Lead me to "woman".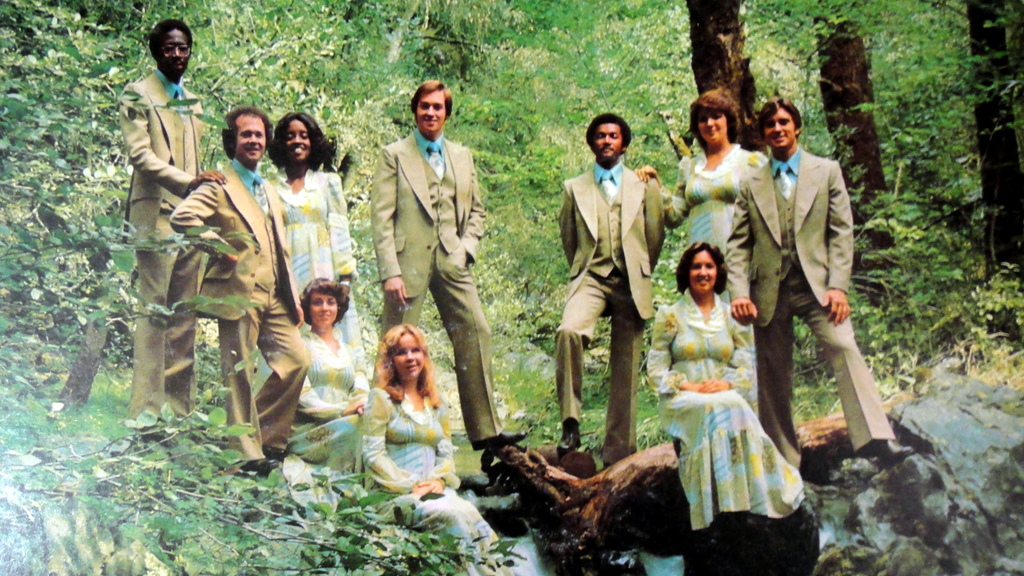
Lead to x1=269, y1=106, x2=358, y2=389.
